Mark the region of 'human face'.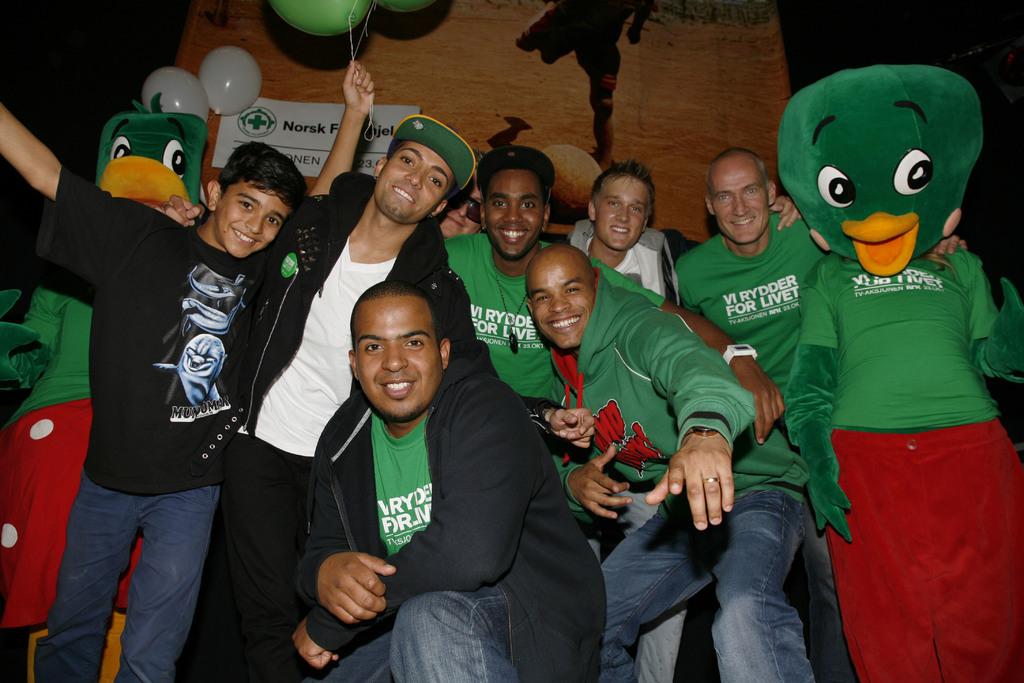
Region: 356,299,440,415.
